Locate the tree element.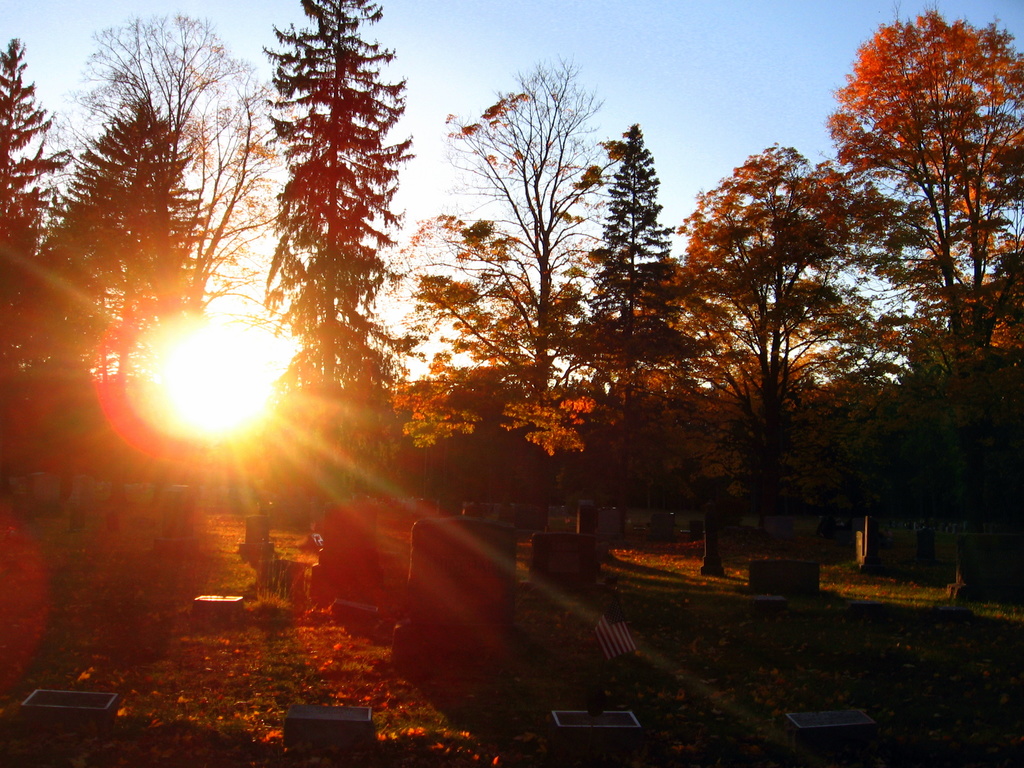
Element bbox: crop(84, 11, 232, 135).
